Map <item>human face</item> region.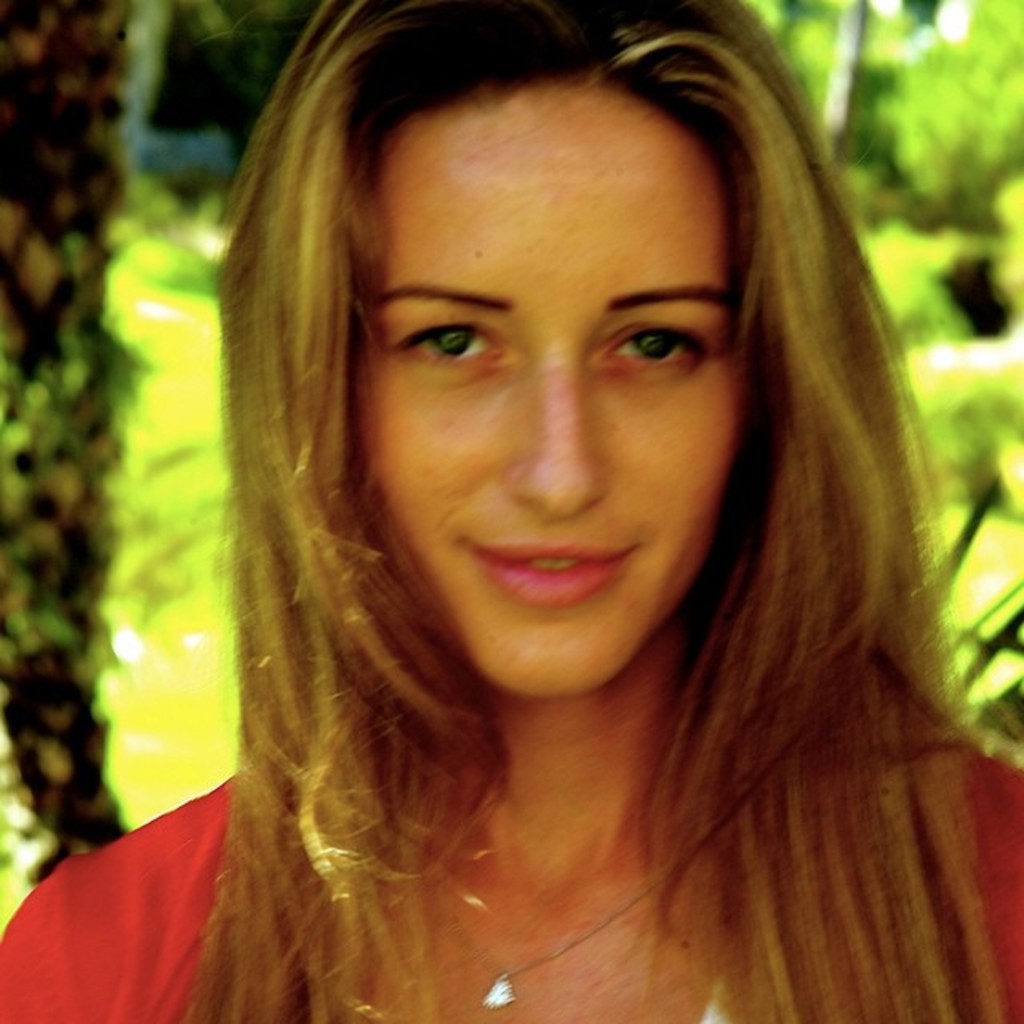
Mapped to (left=355, top=99, right=738, bottom=691).
